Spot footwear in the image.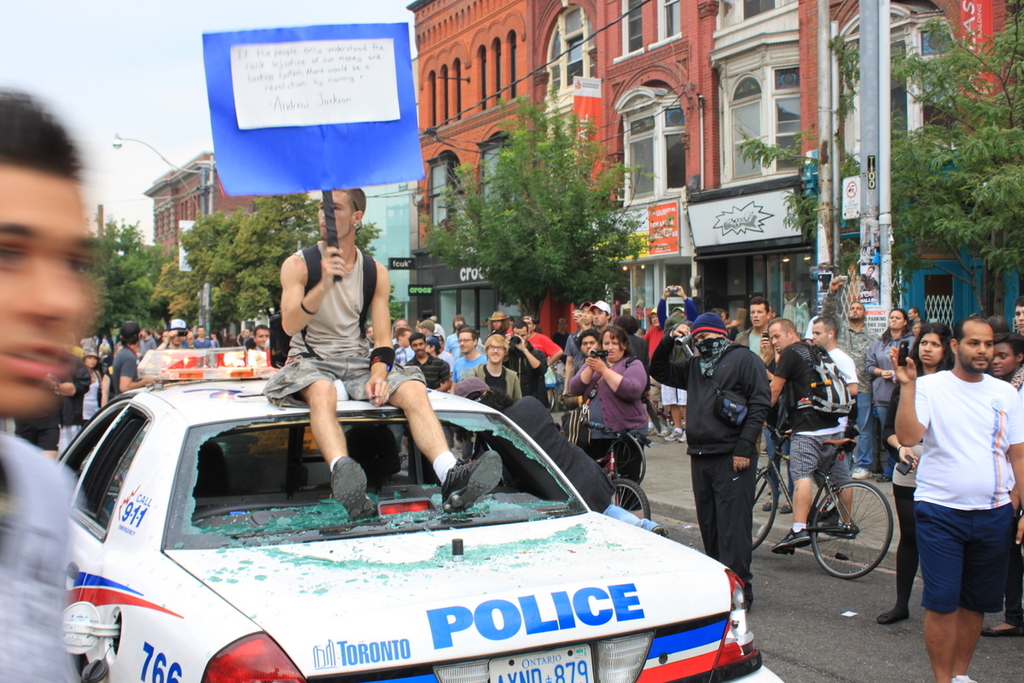
footwear found at (x1=873, y1=472, x2=890, y2=487).
